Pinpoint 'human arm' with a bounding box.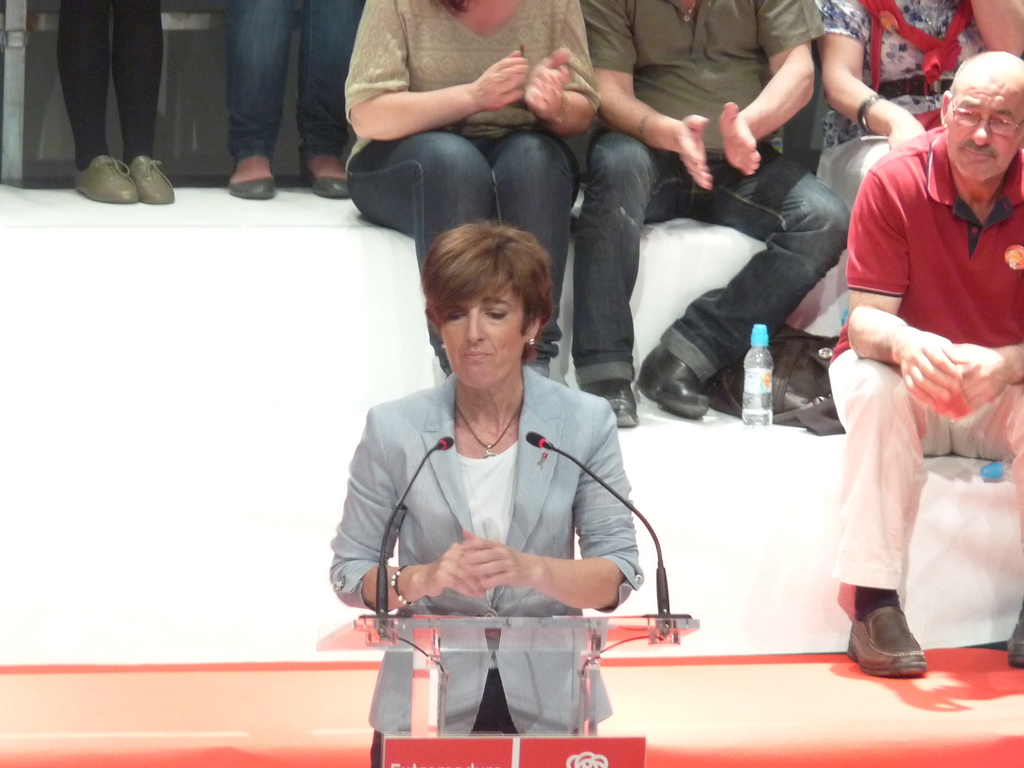
region(714, 0, 825, 177).
